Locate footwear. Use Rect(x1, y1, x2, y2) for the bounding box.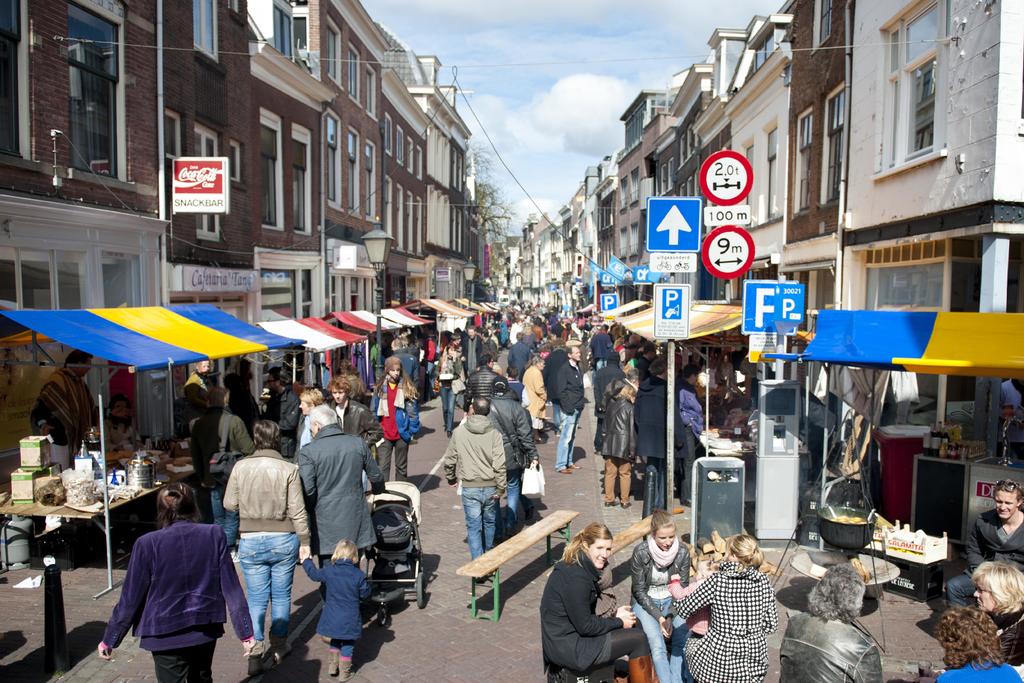
Rect(560, 465, 572, 477).
